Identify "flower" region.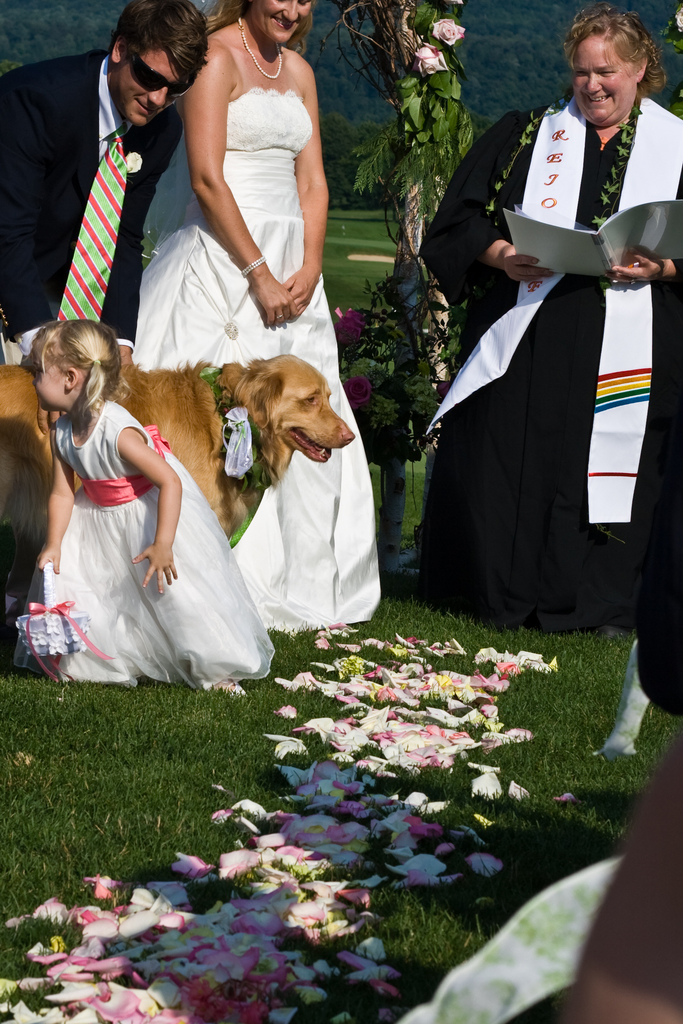
Region: [left=332, top=310, right=367, bottom=345].
